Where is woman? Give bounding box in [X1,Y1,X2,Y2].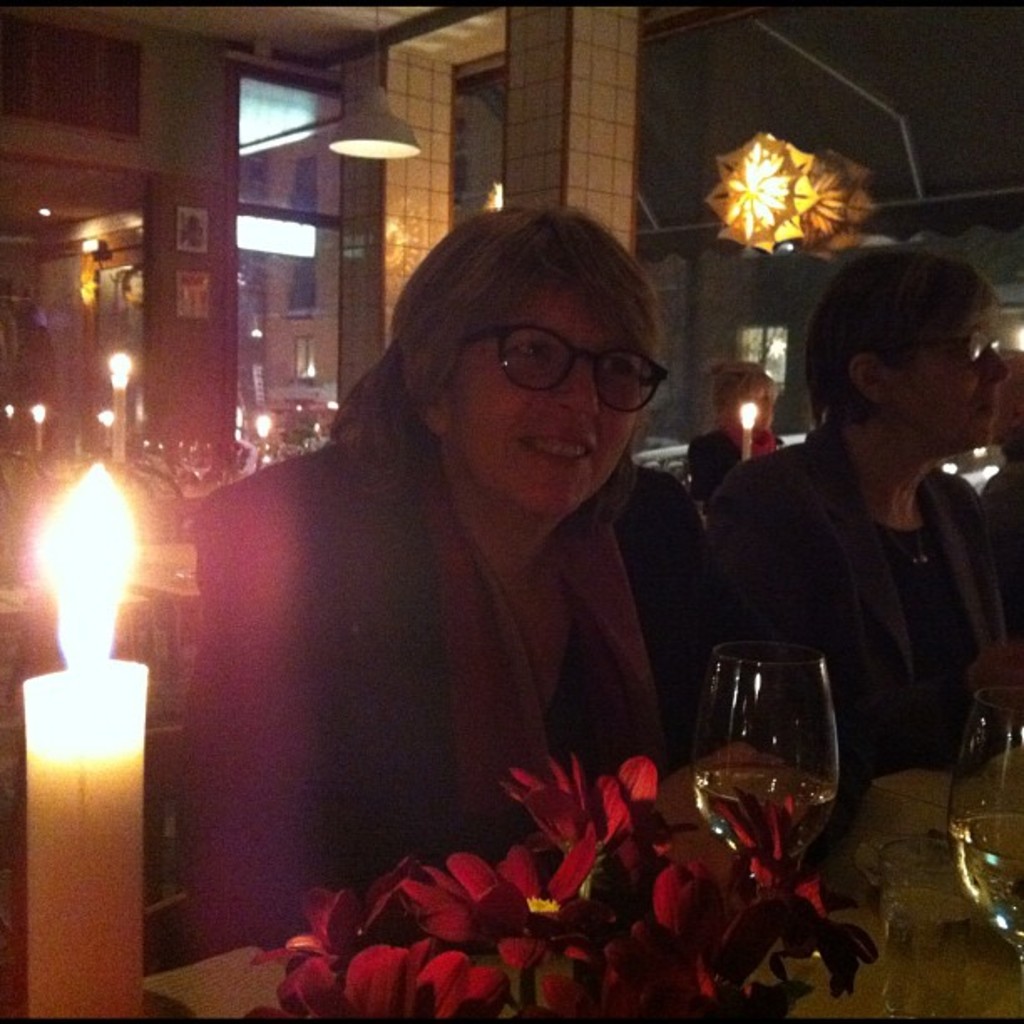
[728,214,1022,793].
